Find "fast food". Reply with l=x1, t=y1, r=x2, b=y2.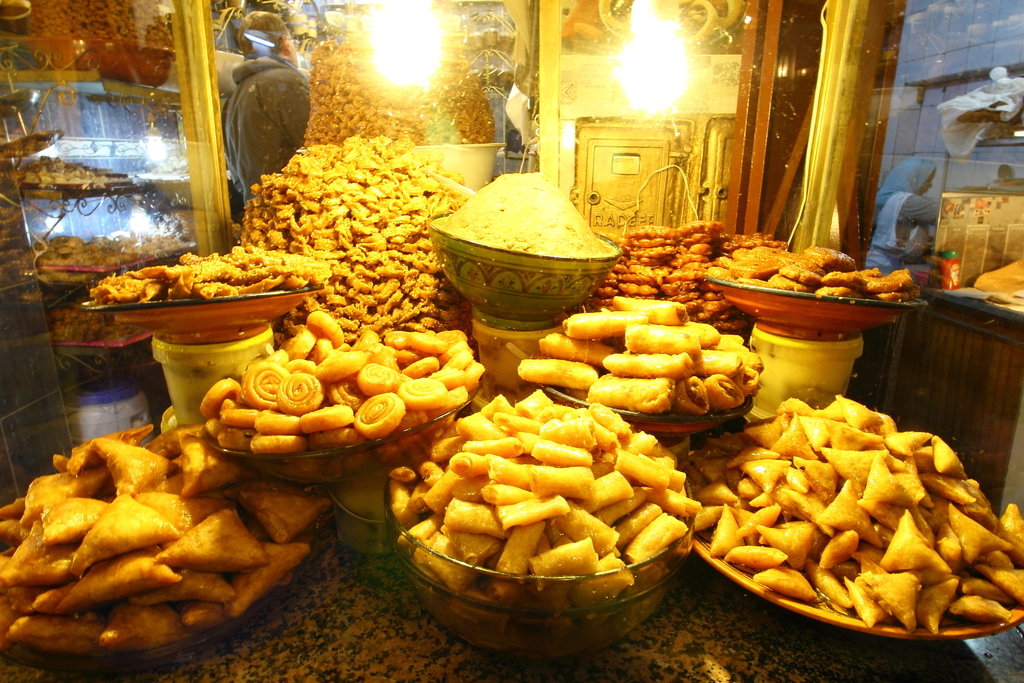
l=694, t=349, r=736, b=377.
